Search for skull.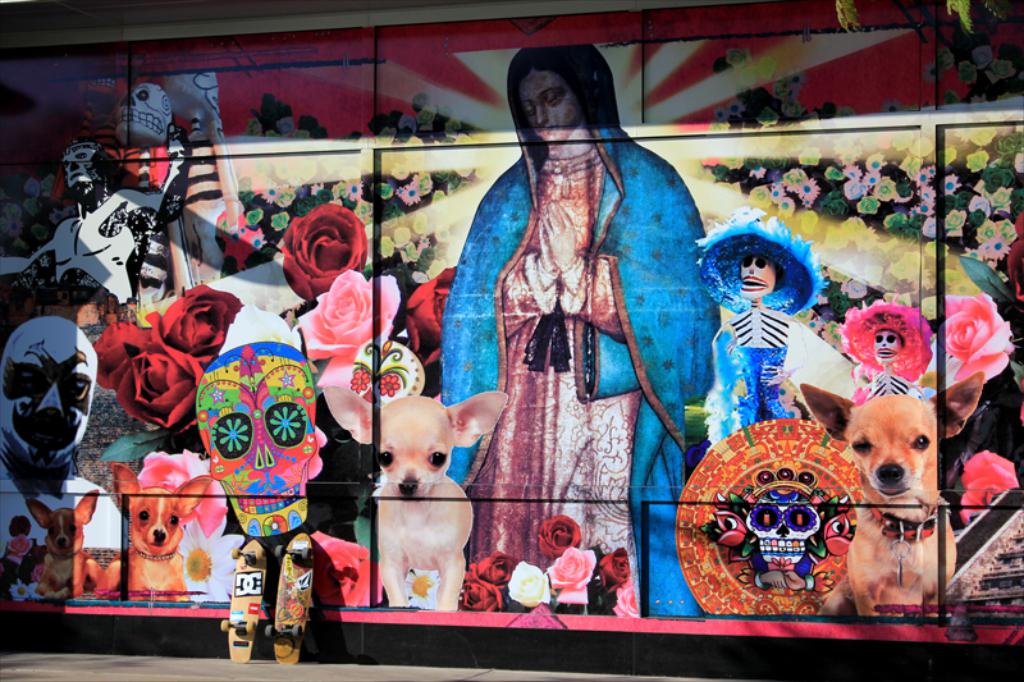
Found at bbox=(873, 331, 899, 367).
